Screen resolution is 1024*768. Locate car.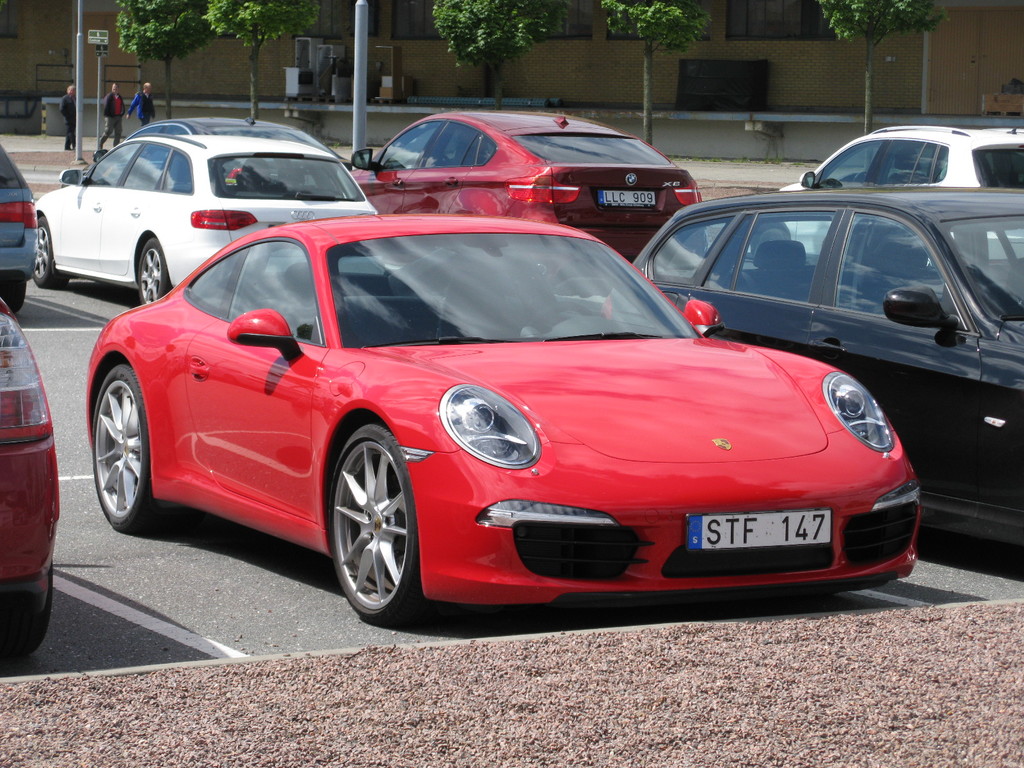
(left=44, top=132, right=374, bottom=300).
